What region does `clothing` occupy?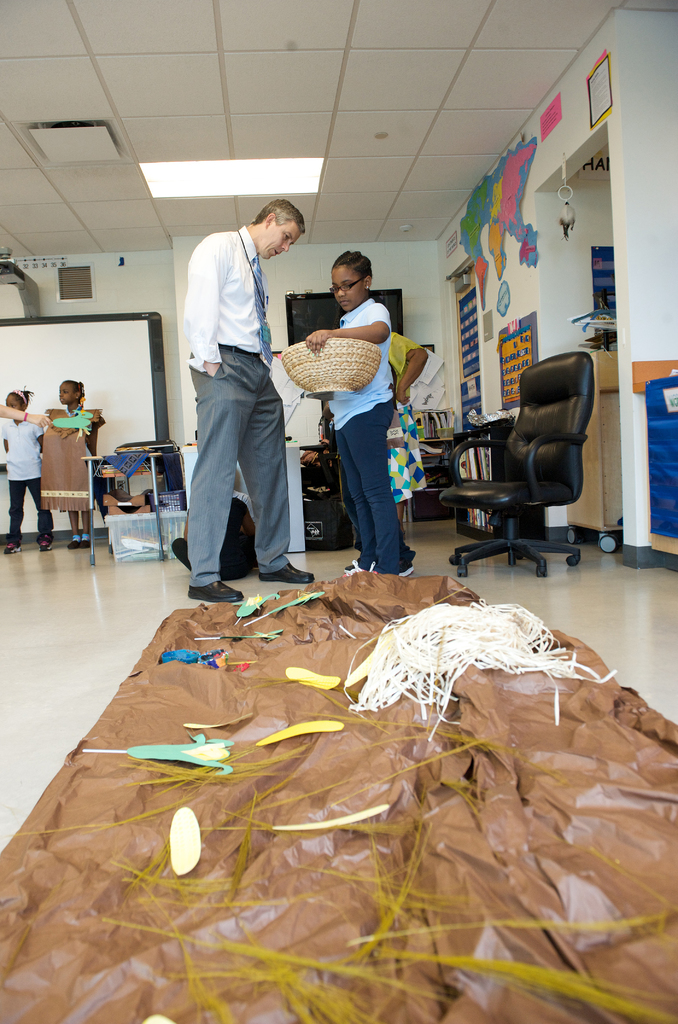
323,300,386,419.
